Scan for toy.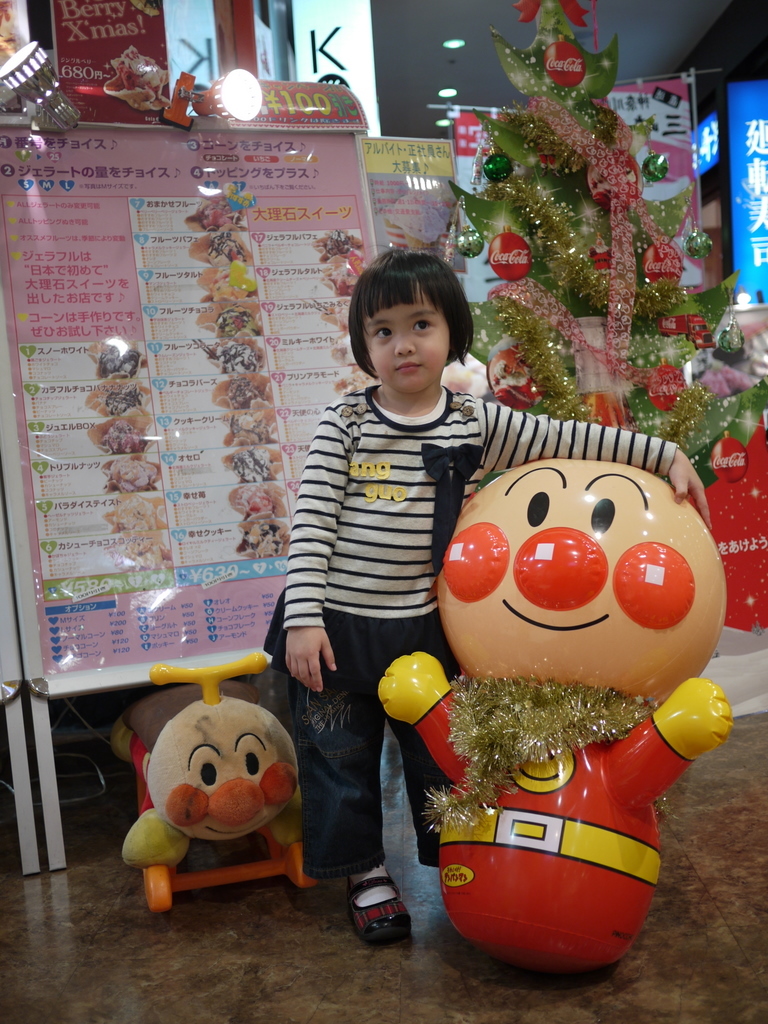
Scan result: {"x1": 82, "y1": 654, "x2": 293, "y2": 890}.
